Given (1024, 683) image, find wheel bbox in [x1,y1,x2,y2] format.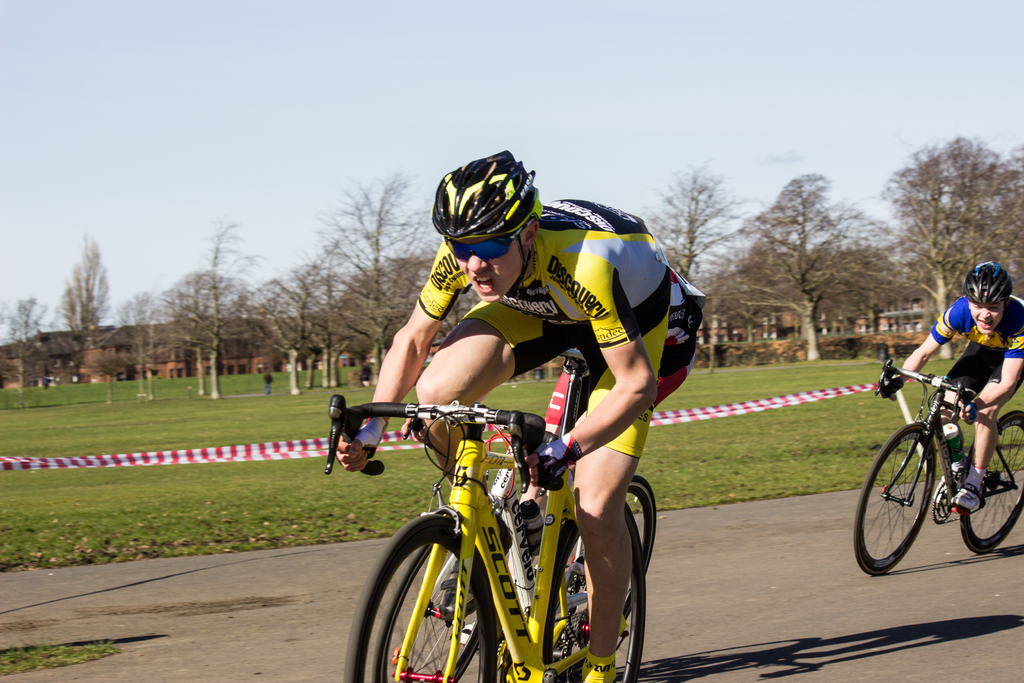
[853,424,936,577].
